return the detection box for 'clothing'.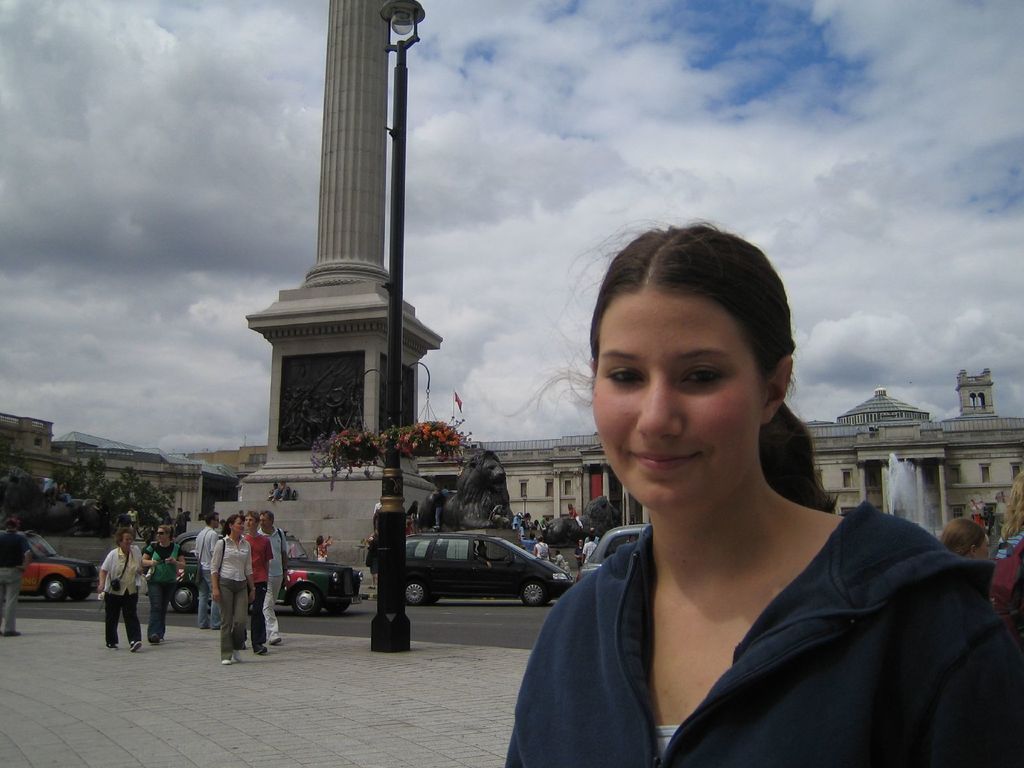
pyautogui.locateOnScreen(0, 565, 17, 633).
